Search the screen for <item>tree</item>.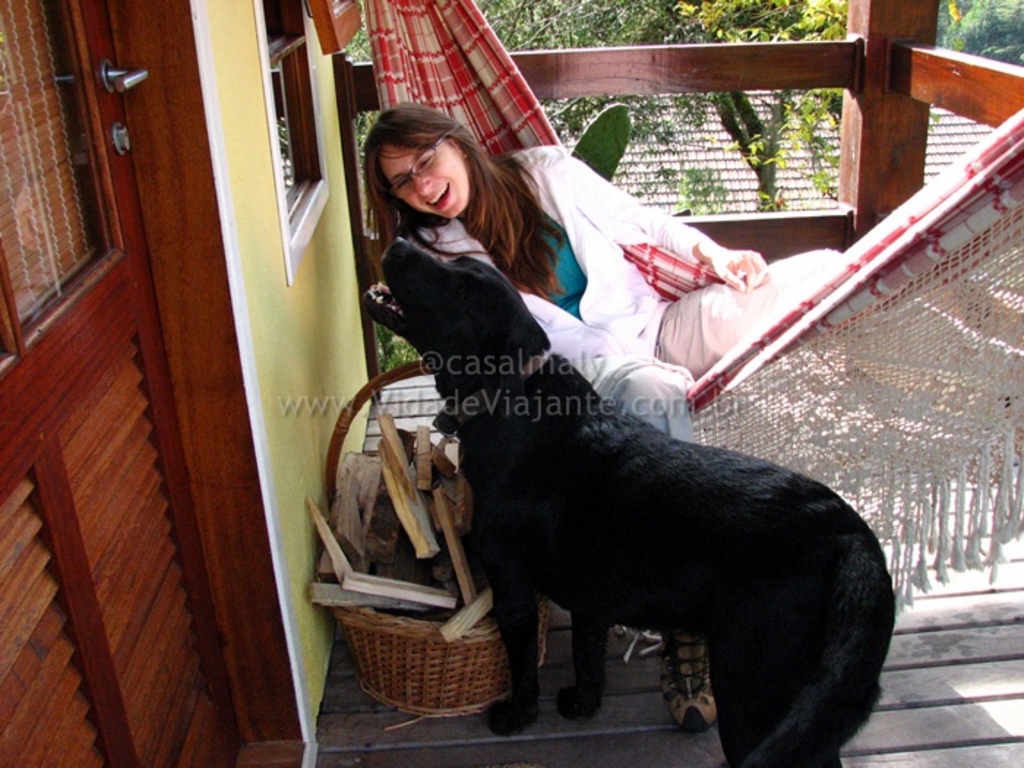
Found at Rect(682, 0, 879, 214).
